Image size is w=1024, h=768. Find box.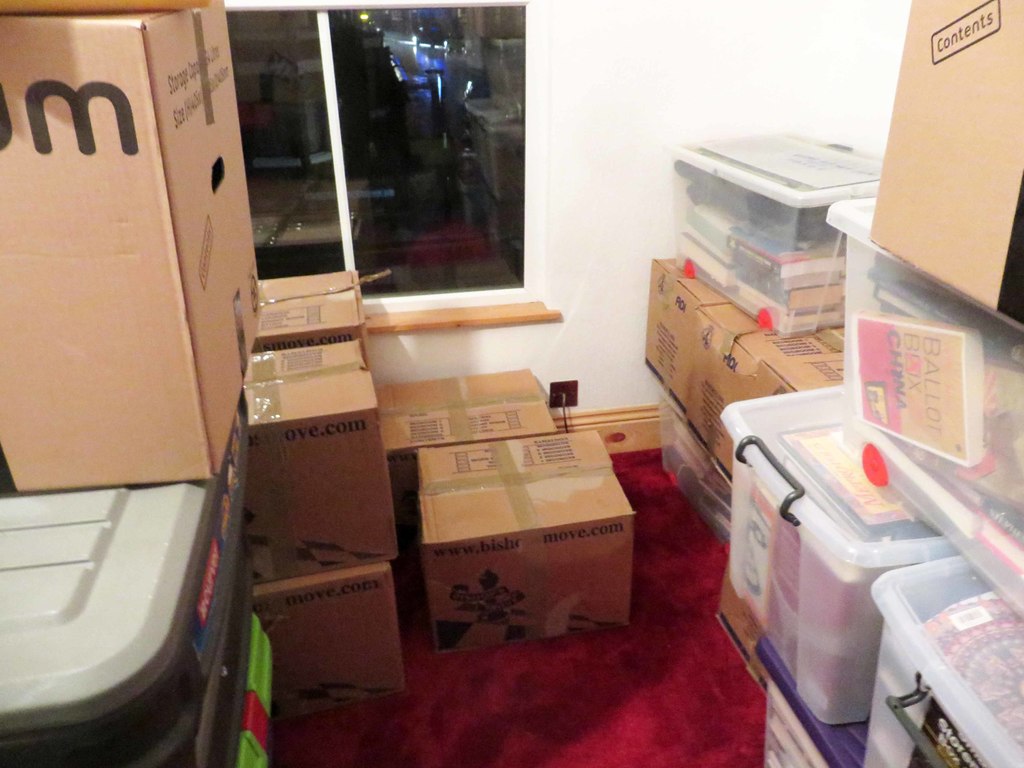
(left=757, top=636, right=876, bottom=767).
